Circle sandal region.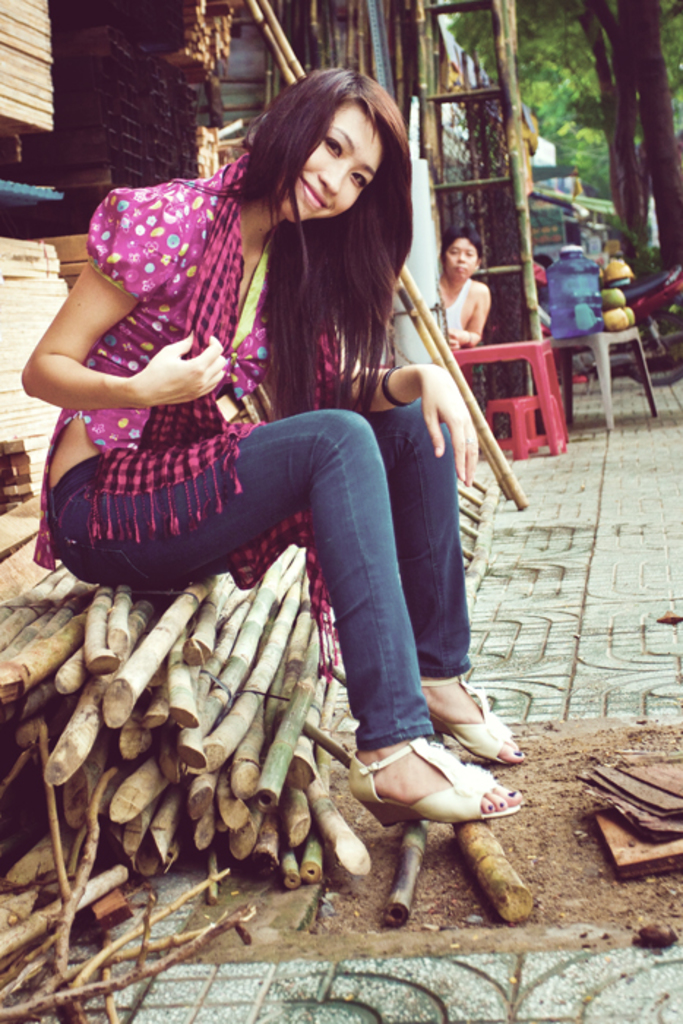
Region: left=420, top=670, right=519, bottom=765.
